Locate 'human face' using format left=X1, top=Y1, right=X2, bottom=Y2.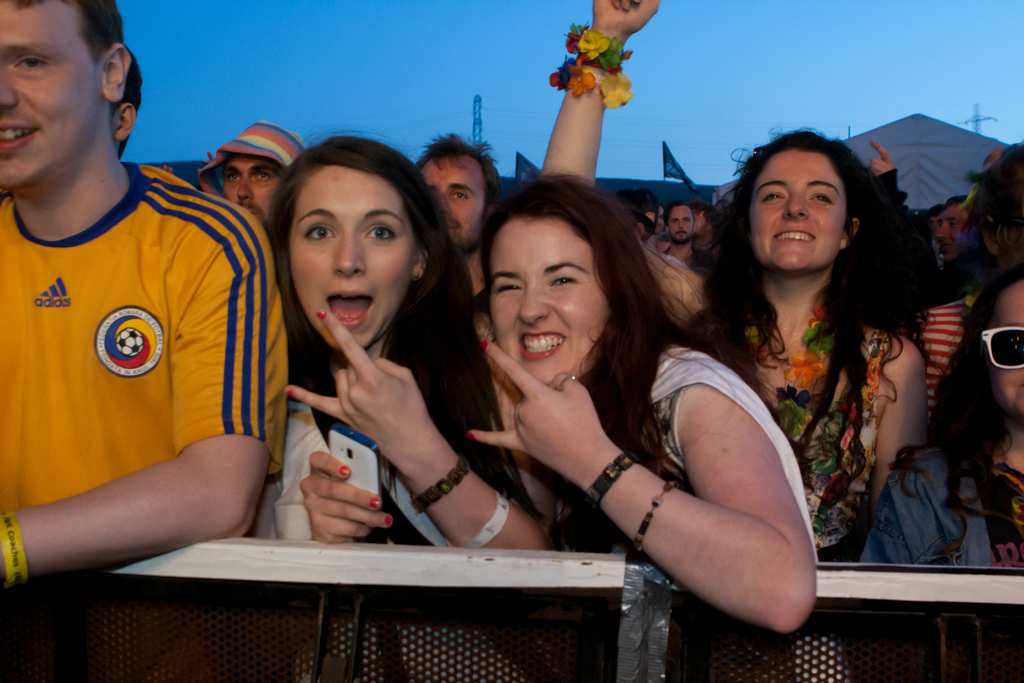
left=221, top=154, right=285, bottom=217.
